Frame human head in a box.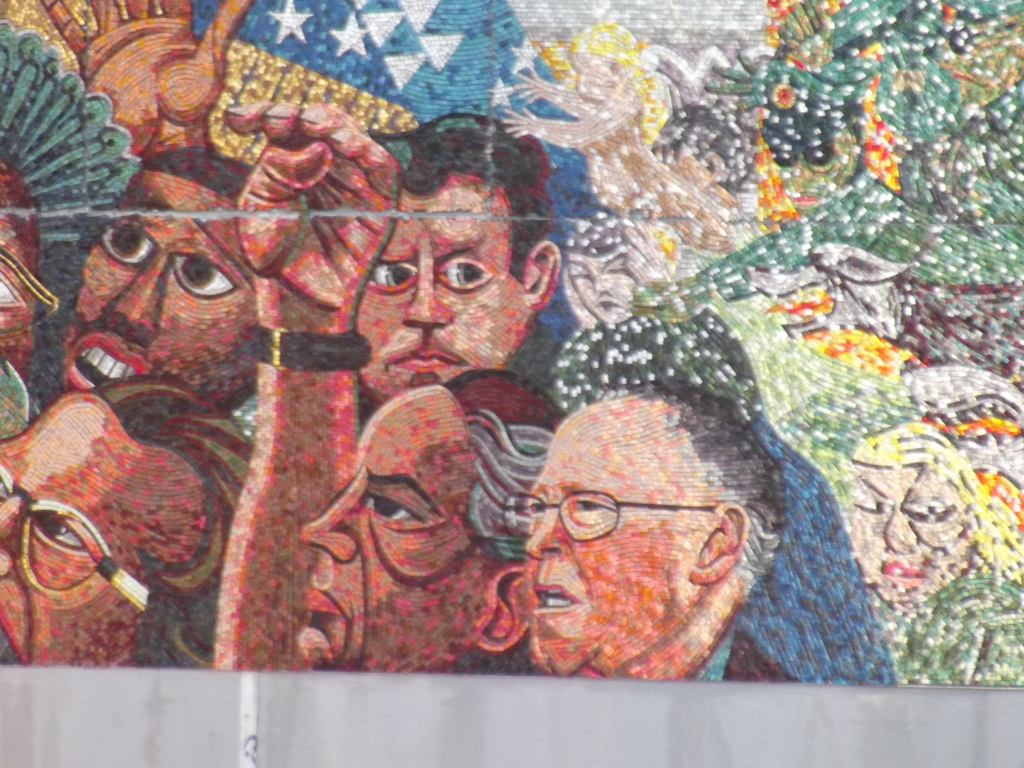
bbox(563, 206, 673, 325).
